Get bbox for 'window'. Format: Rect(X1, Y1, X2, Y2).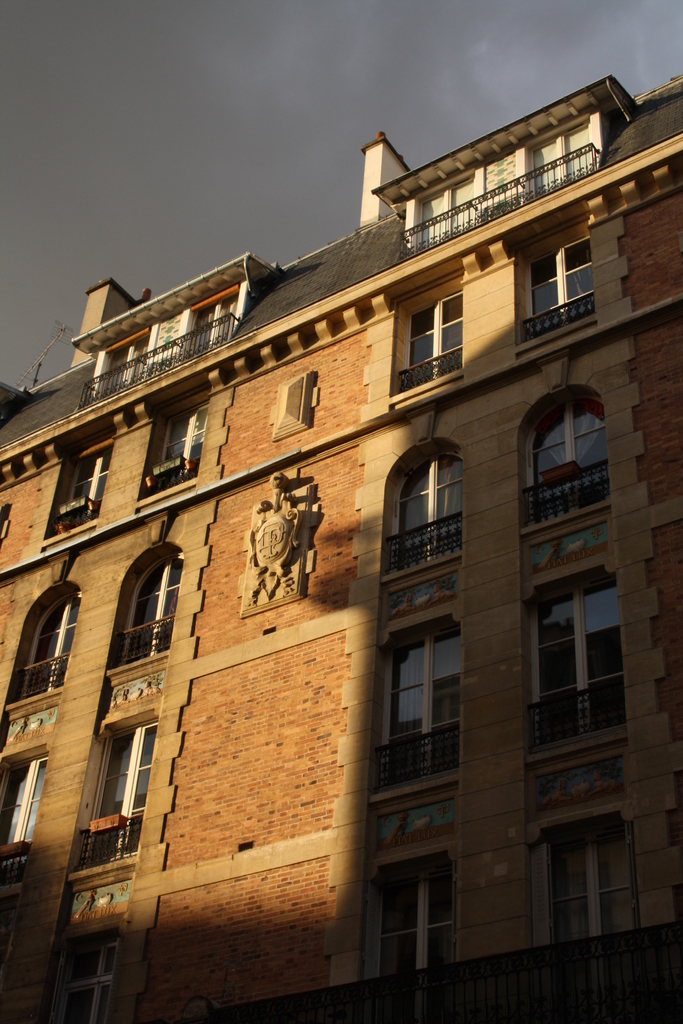
Rect(355, 844, 456, 984).
